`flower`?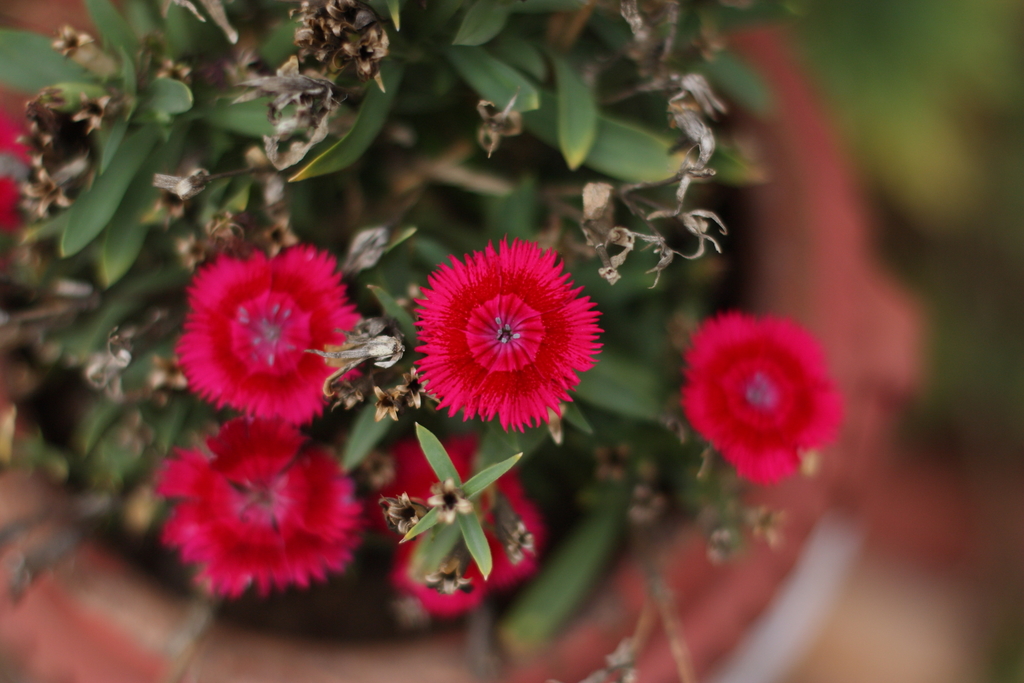
179, 248, 369, 431
